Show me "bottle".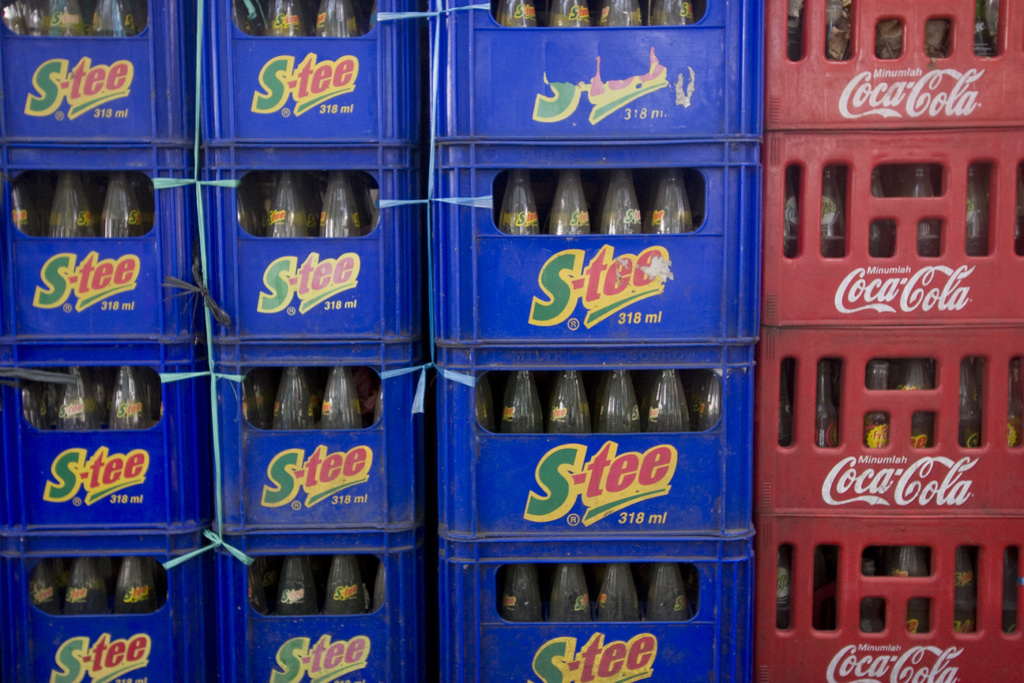
"bottle" is here: 319:172:365:241.
